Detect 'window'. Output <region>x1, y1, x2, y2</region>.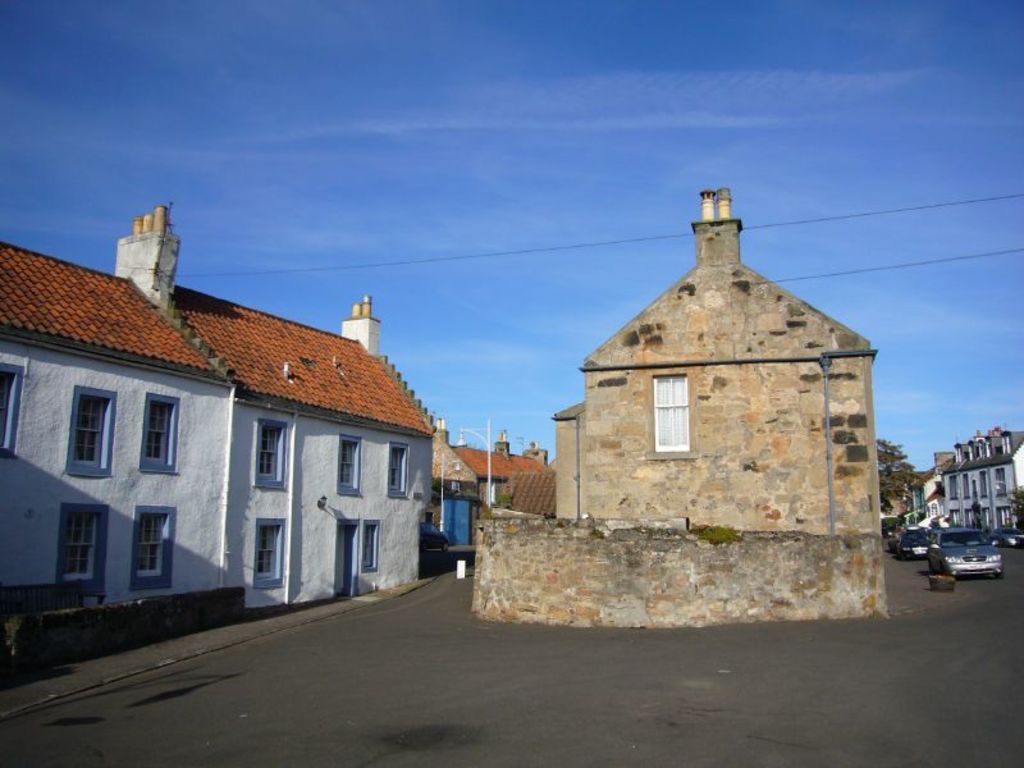
<region>67, 388, 114, 472</region>.
